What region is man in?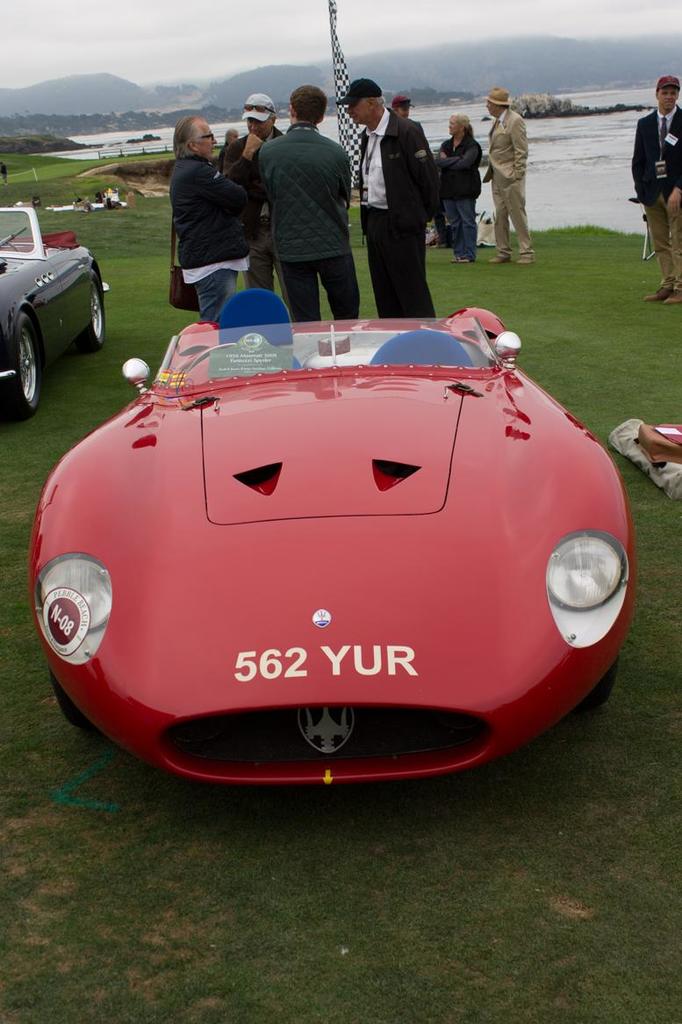
621,74,681,305.
